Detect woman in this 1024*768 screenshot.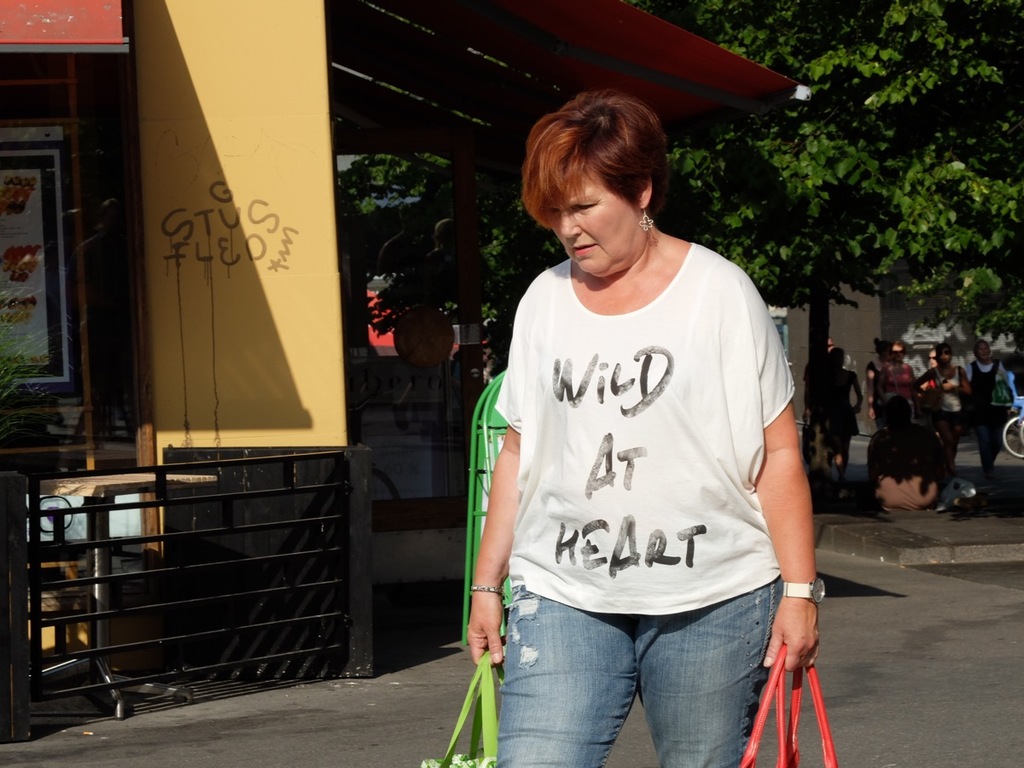
Detection: locate(445, 82, 839, 763).
